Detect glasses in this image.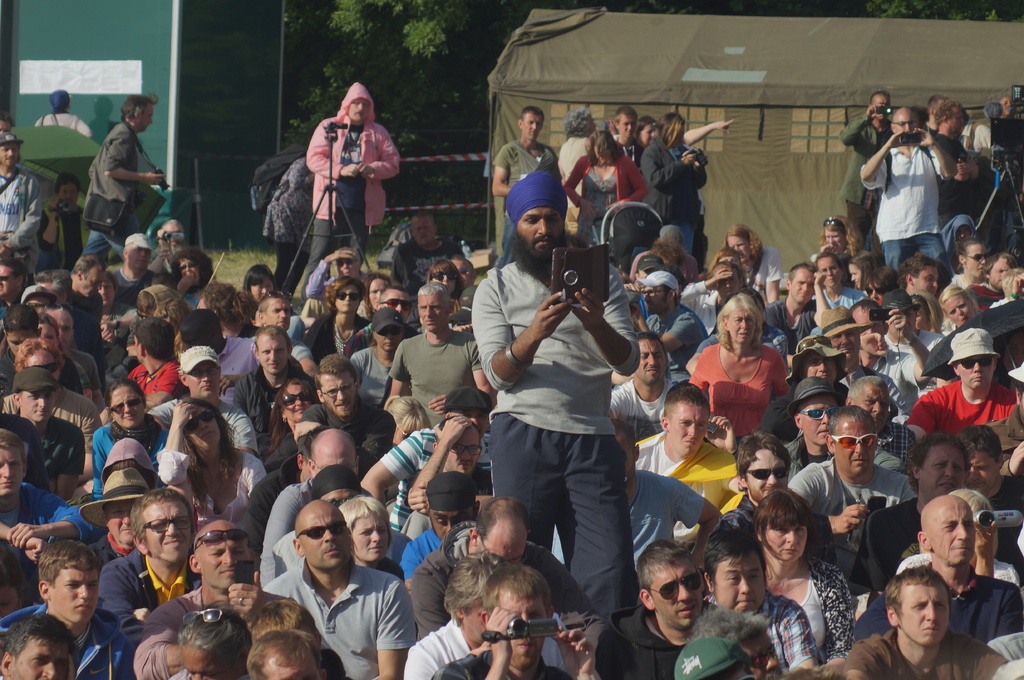
Detection: bbox(328, 491, 358, 509).
